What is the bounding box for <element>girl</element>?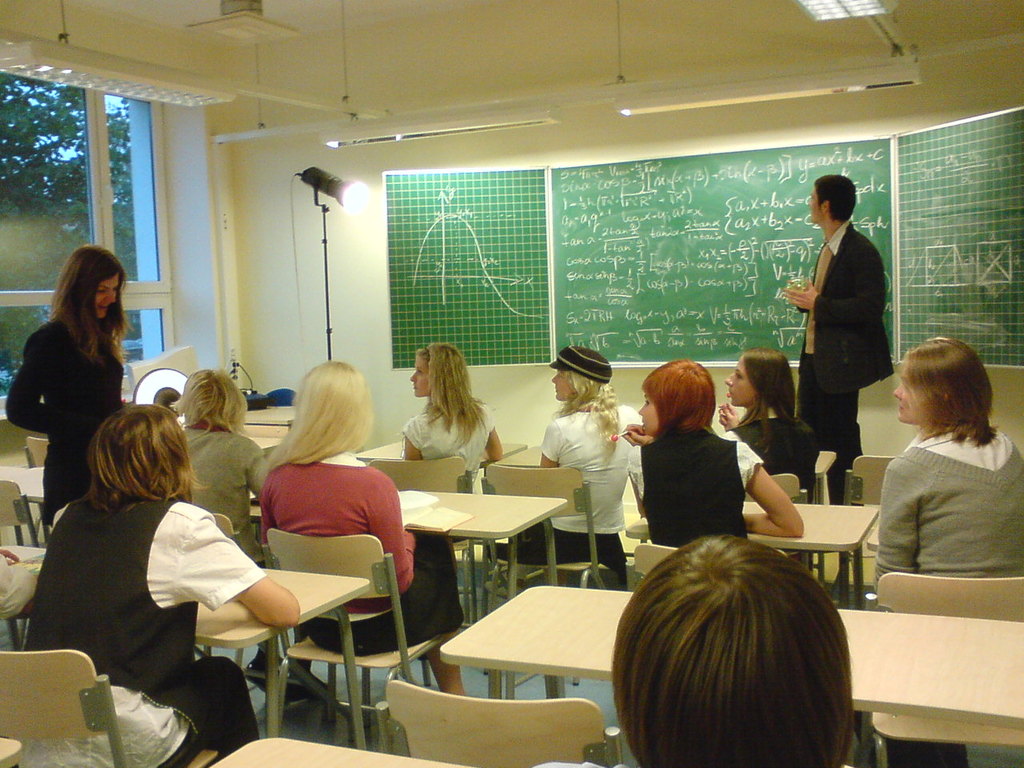
260:360:472:698.
